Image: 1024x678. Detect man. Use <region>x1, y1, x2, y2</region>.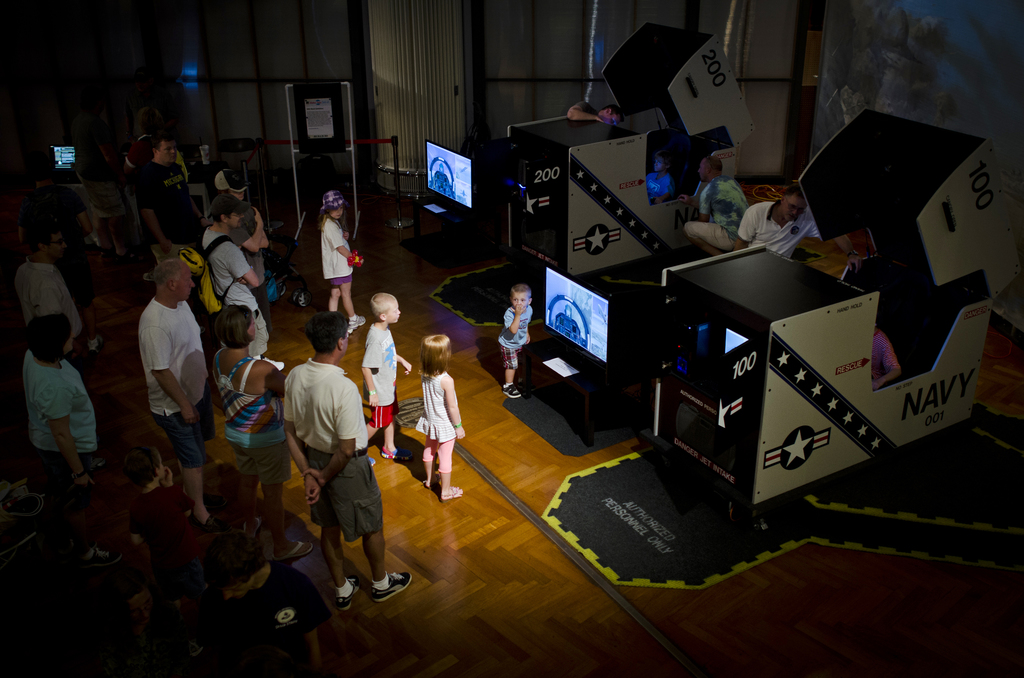
<region>678, 154, 751, 255</region>.
